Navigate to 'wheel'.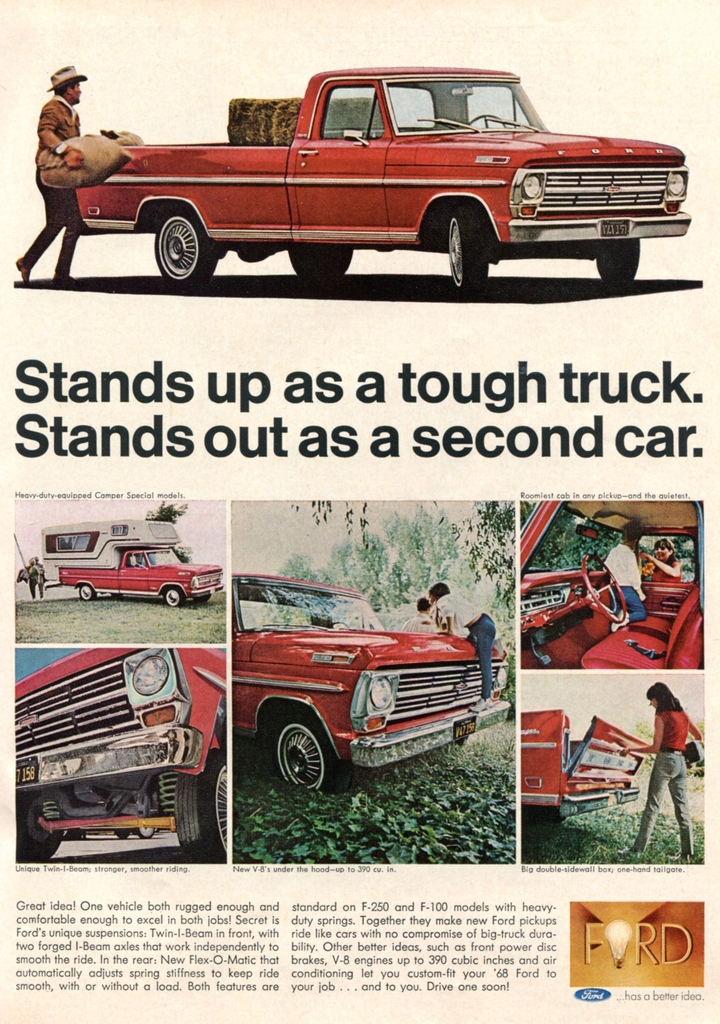
Navigation target: 116 831 130 841.
